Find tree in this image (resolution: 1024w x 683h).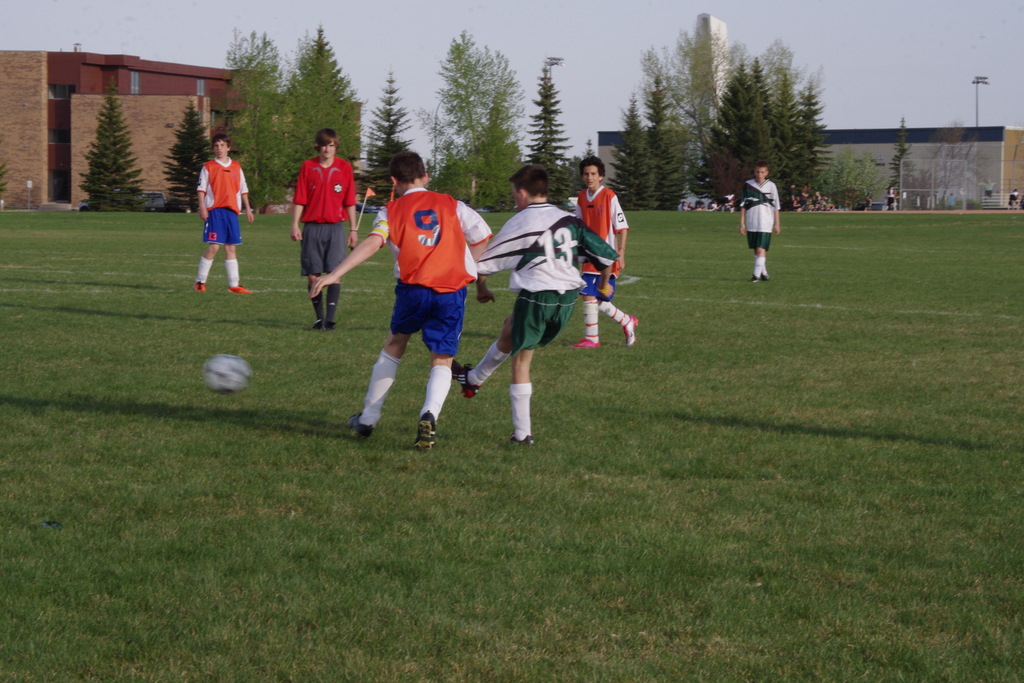
x1=75 y1=74 x2=150 y2=210.
